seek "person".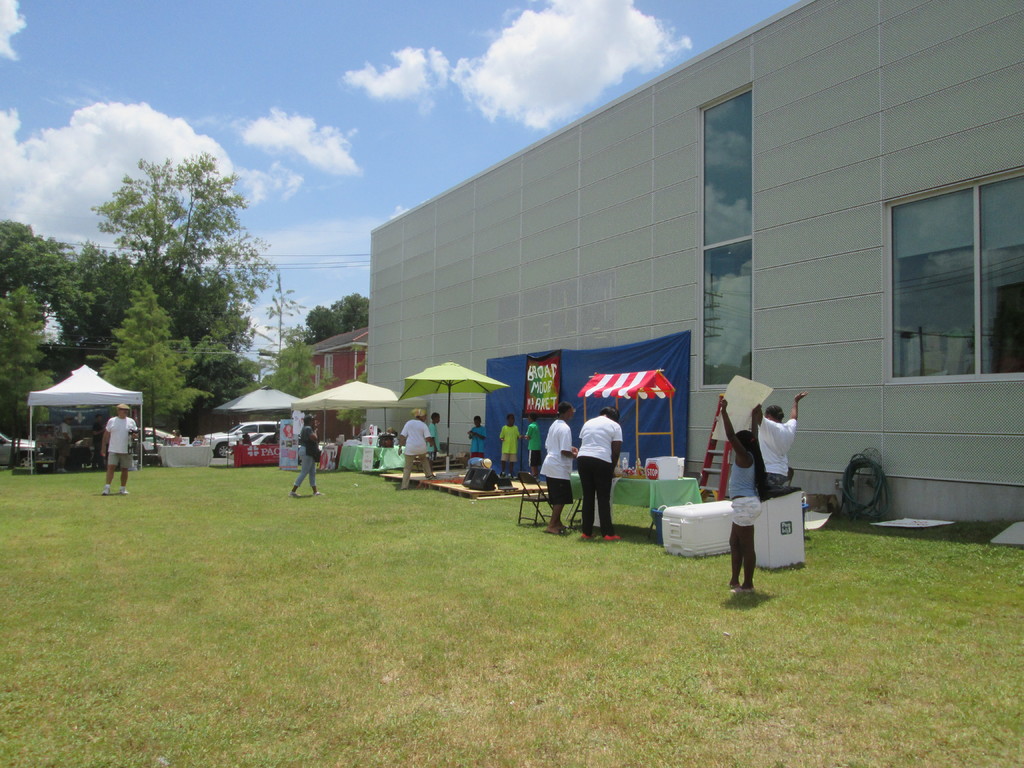
l=467, t=410, r=484, b=458.
